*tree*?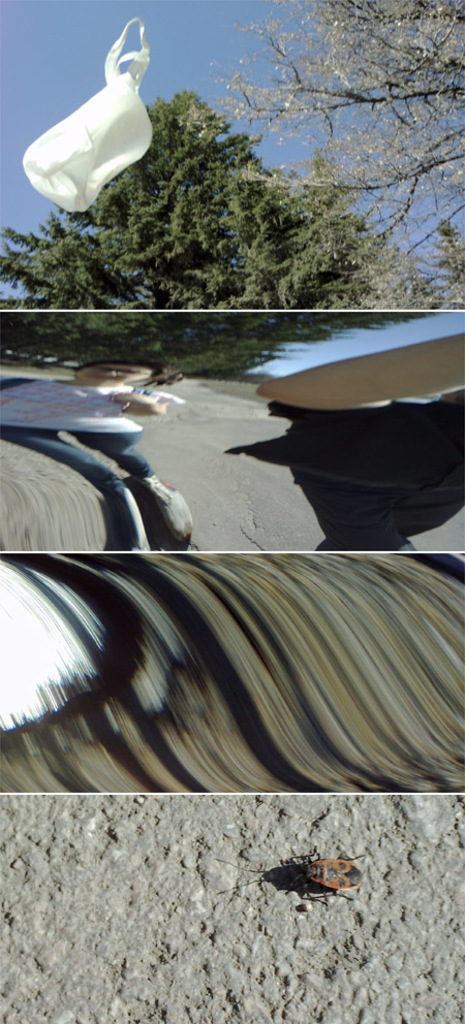
locate(216, 0, 464, 300)
